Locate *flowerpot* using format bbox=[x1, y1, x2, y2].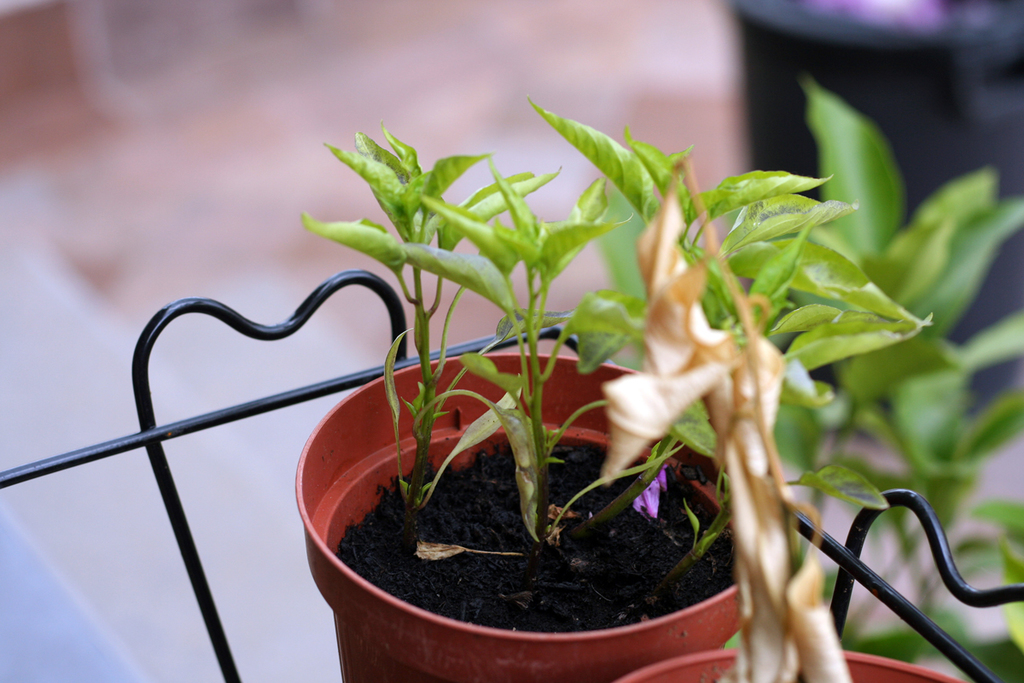
bbox=[294, 352, 751, 682].
